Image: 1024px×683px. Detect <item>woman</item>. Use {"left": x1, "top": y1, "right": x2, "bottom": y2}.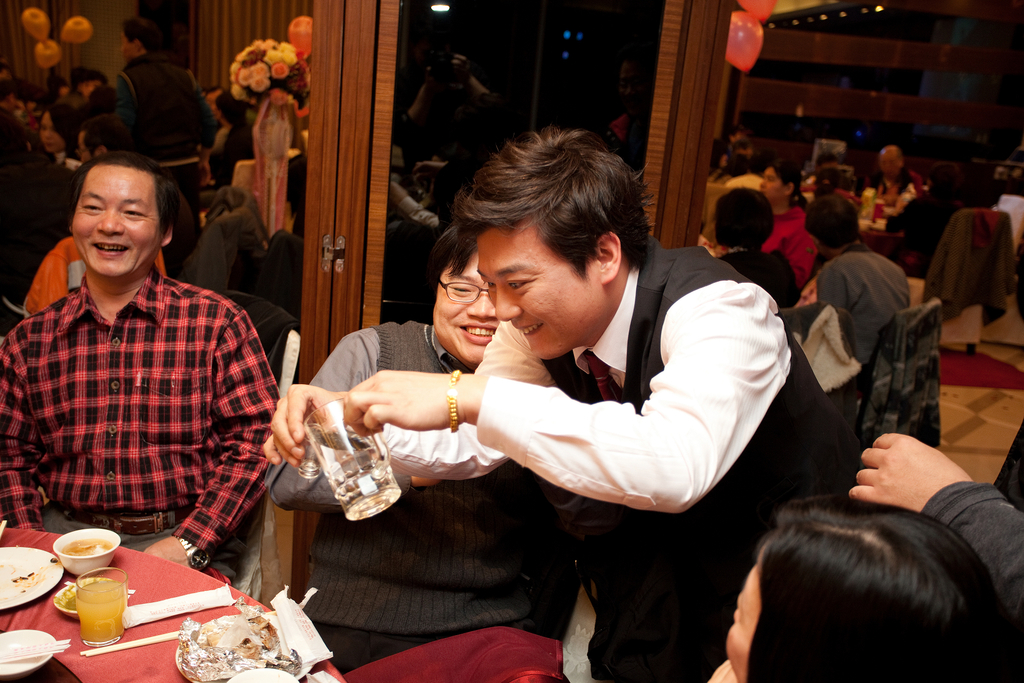
{"left": 732, "top": 494, "right": 1023, "bottom": 682}.
